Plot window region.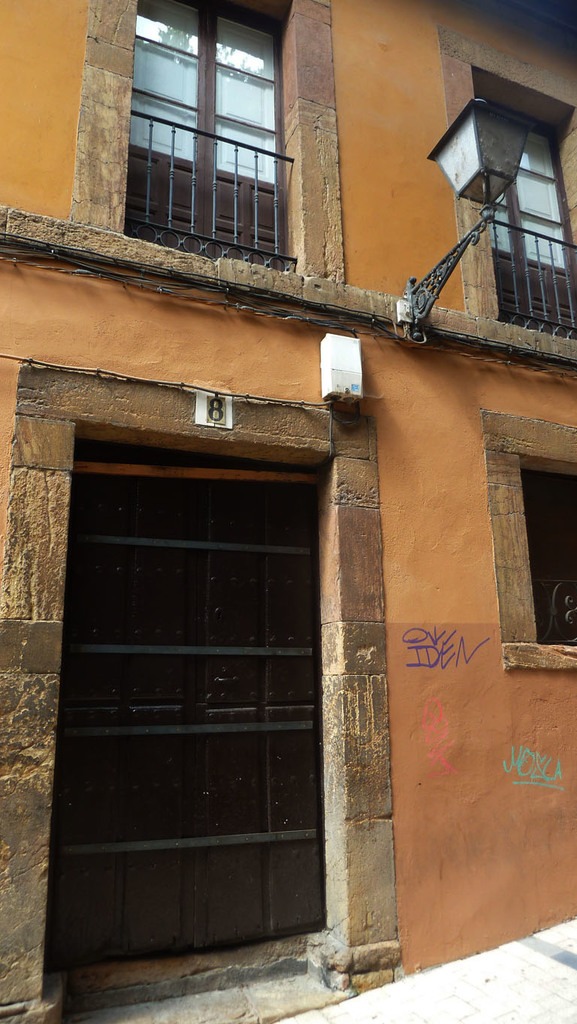
Plotted at l=110, t=0, r=295, b=262.
